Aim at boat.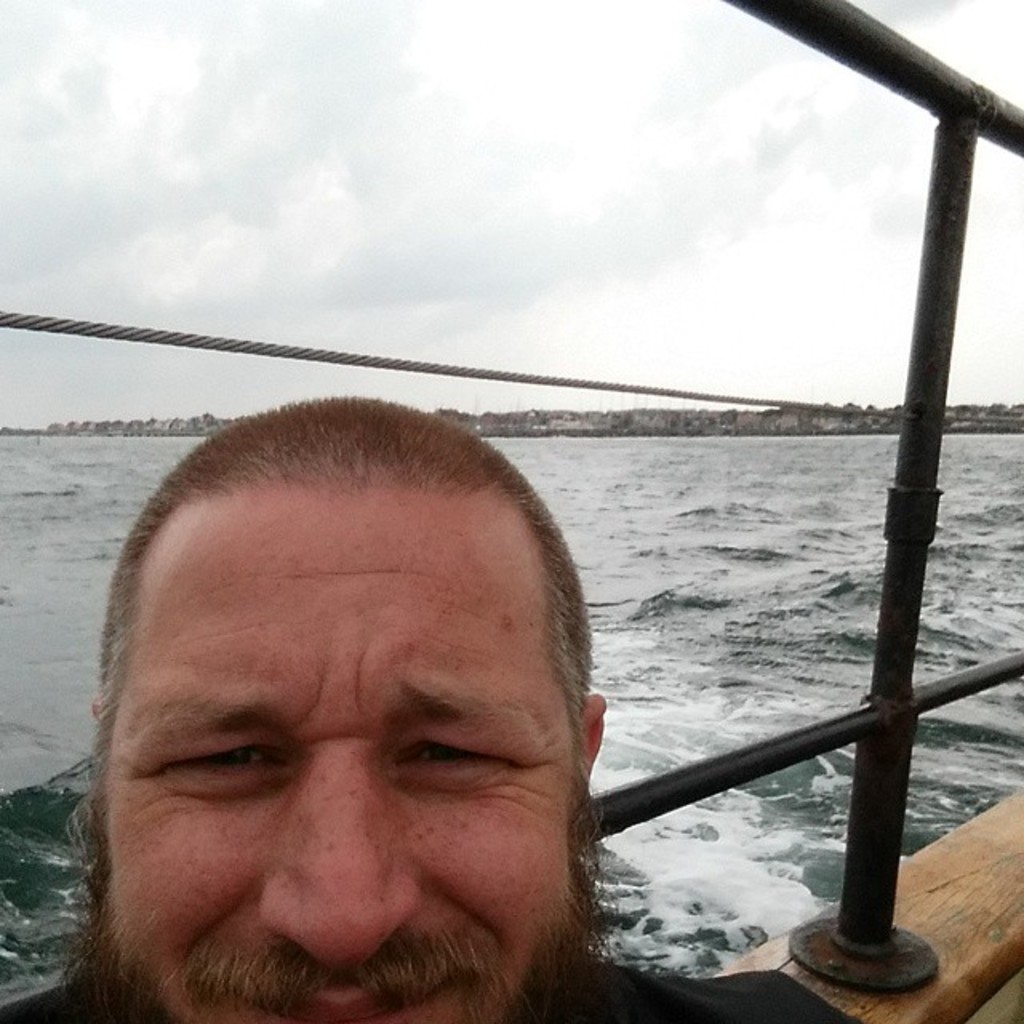
Aimed at x1=0 y1=0 x2=1022 y2=1022.
